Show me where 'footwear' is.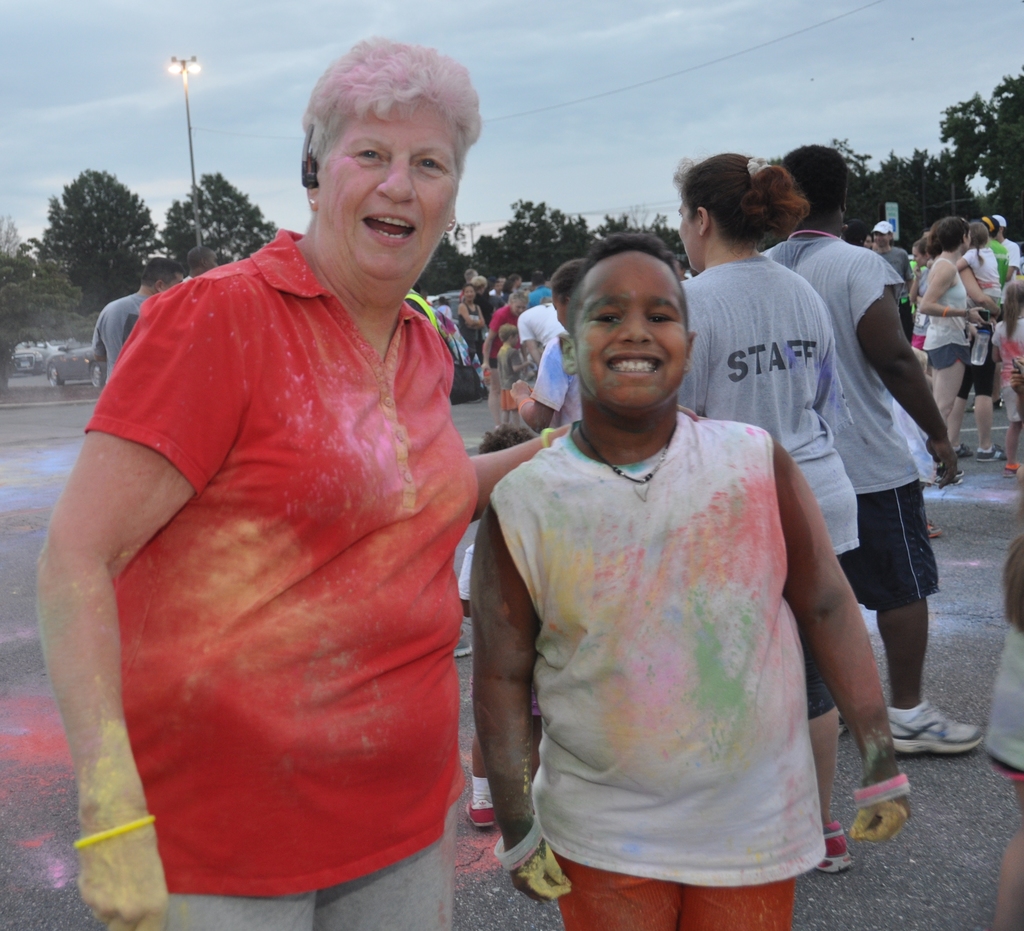
'footwear' is at left=952, top=446, right=971, bottom=460.
